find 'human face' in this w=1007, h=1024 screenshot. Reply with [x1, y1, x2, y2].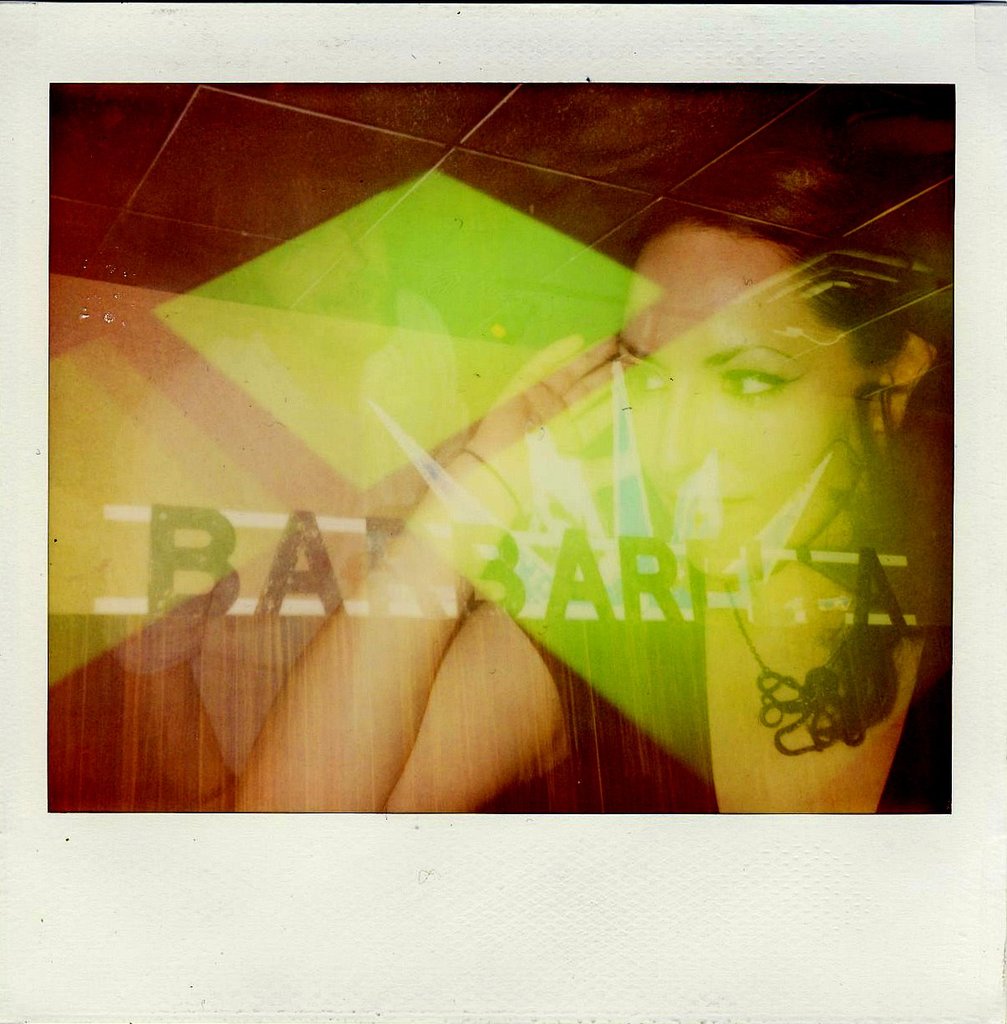
[613, 220, 882, 543].
